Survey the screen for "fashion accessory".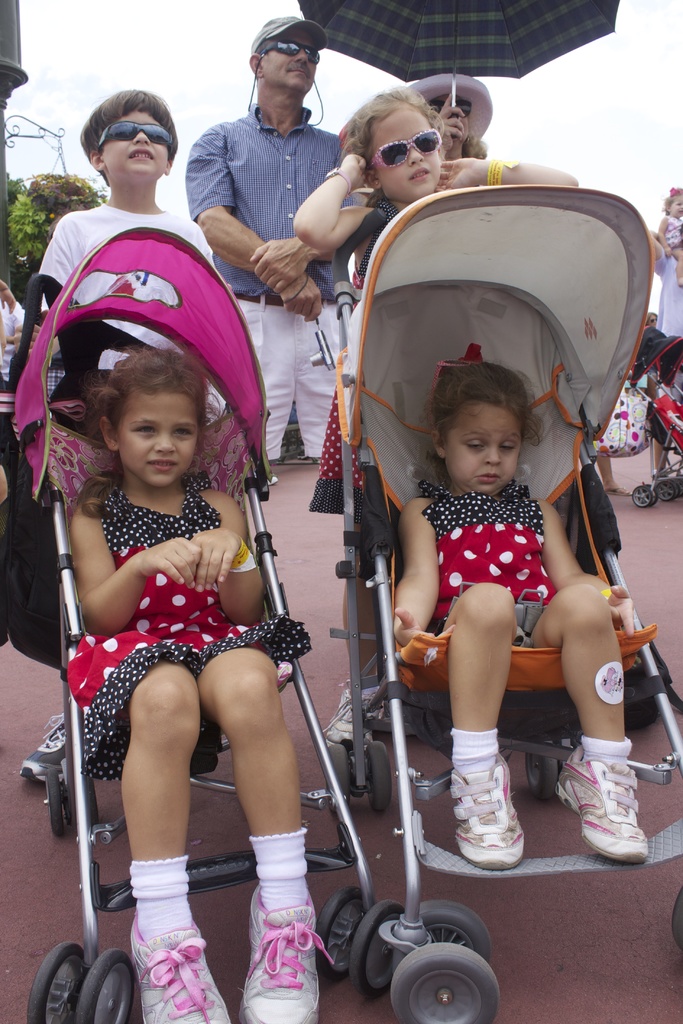
Survey found: x1=94, y1=118, x2=174, y2=152.
